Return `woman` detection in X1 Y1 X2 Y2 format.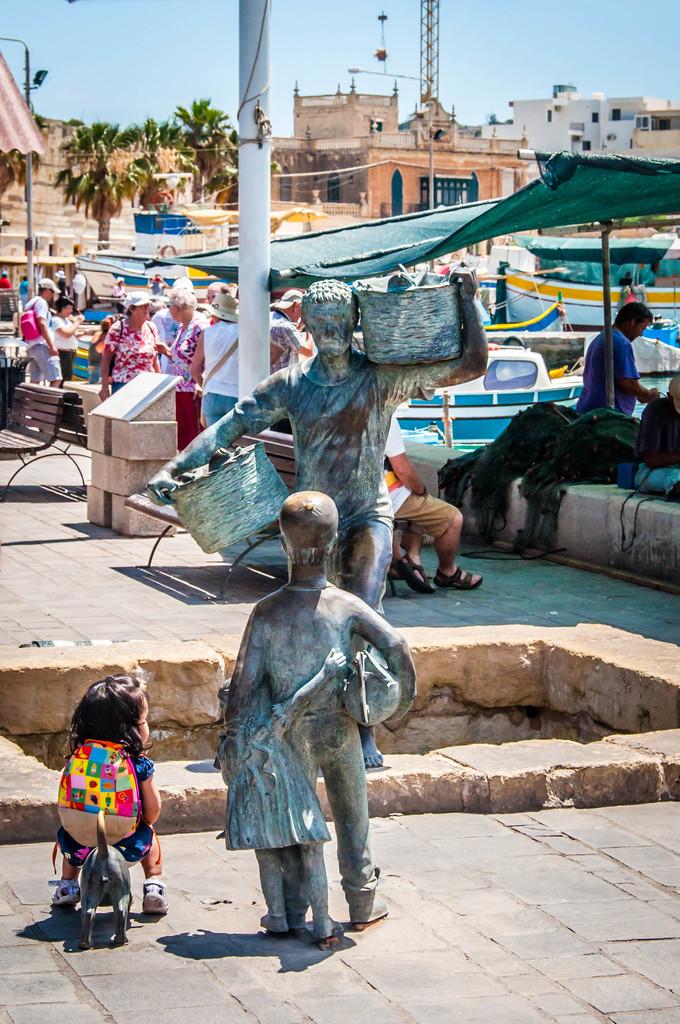
56 266 67 296.
